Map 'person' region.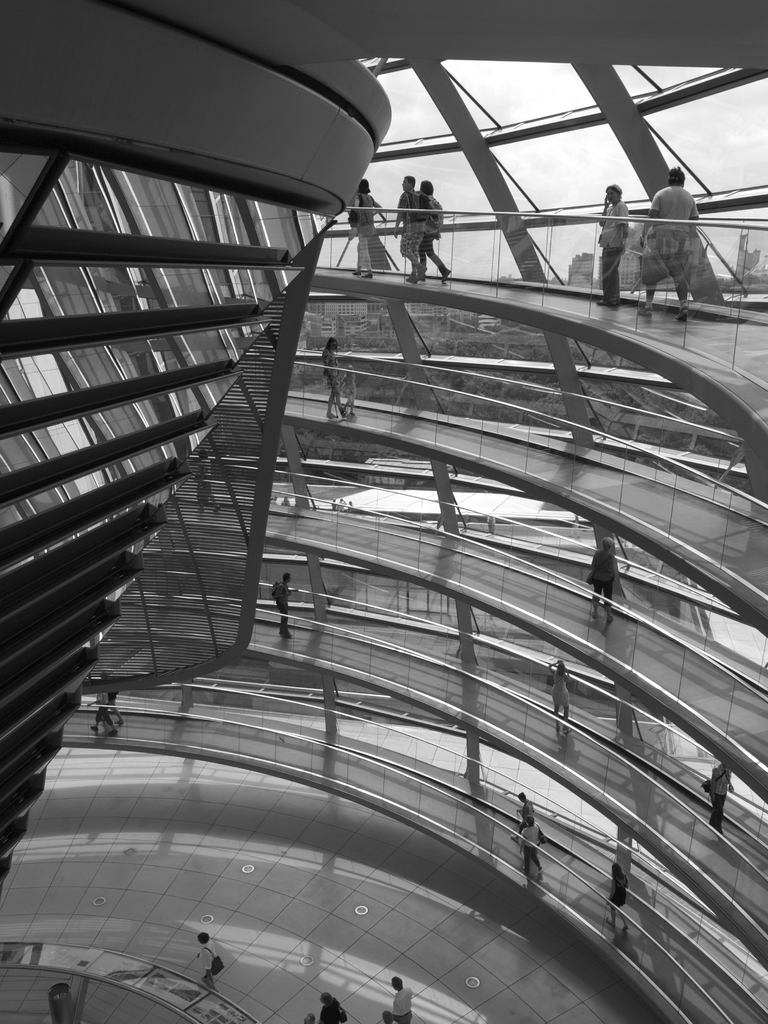
Mapped to bbox=[588, 538, 618, 622].
